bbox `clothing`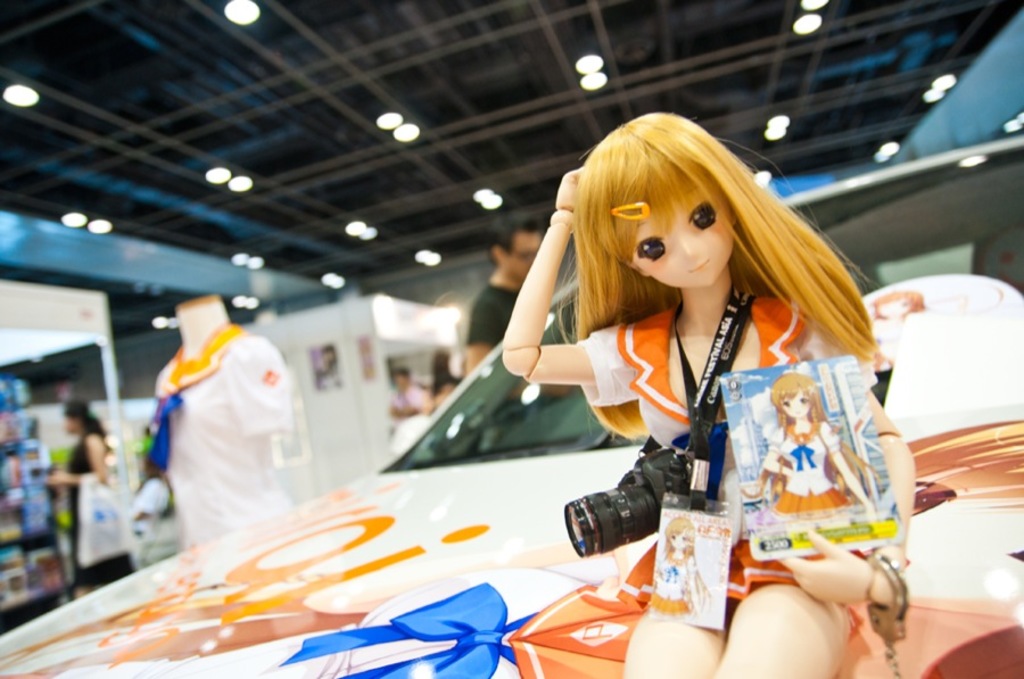
[468,276,522,349]
